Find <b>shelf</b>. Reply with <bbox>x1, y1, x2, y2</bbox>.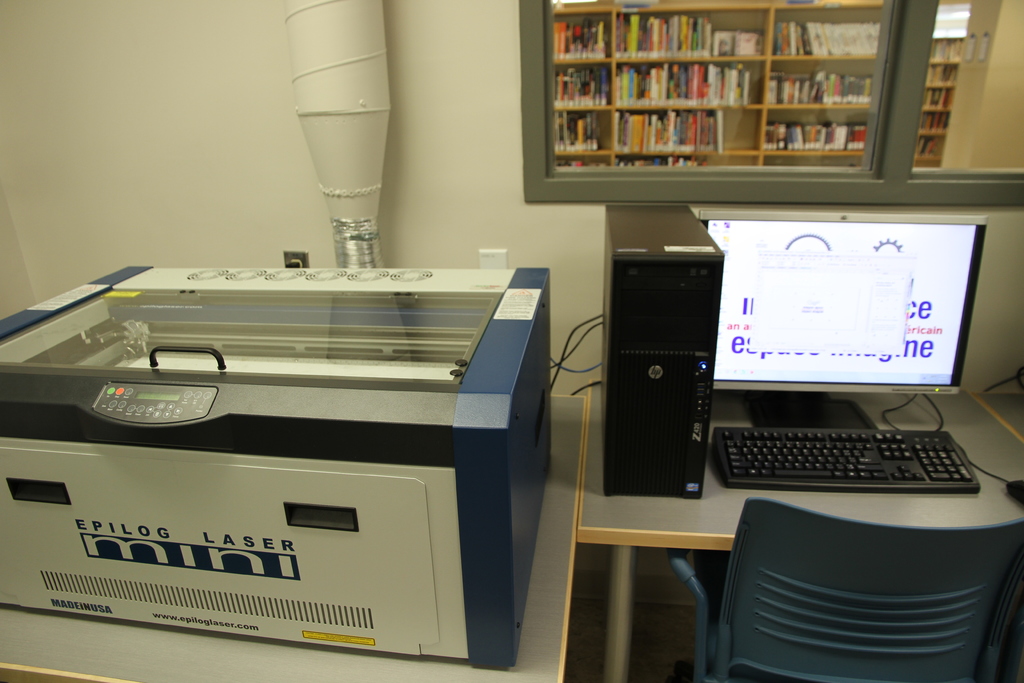
<bbox>918, 38, 960, 65</bbox>.
